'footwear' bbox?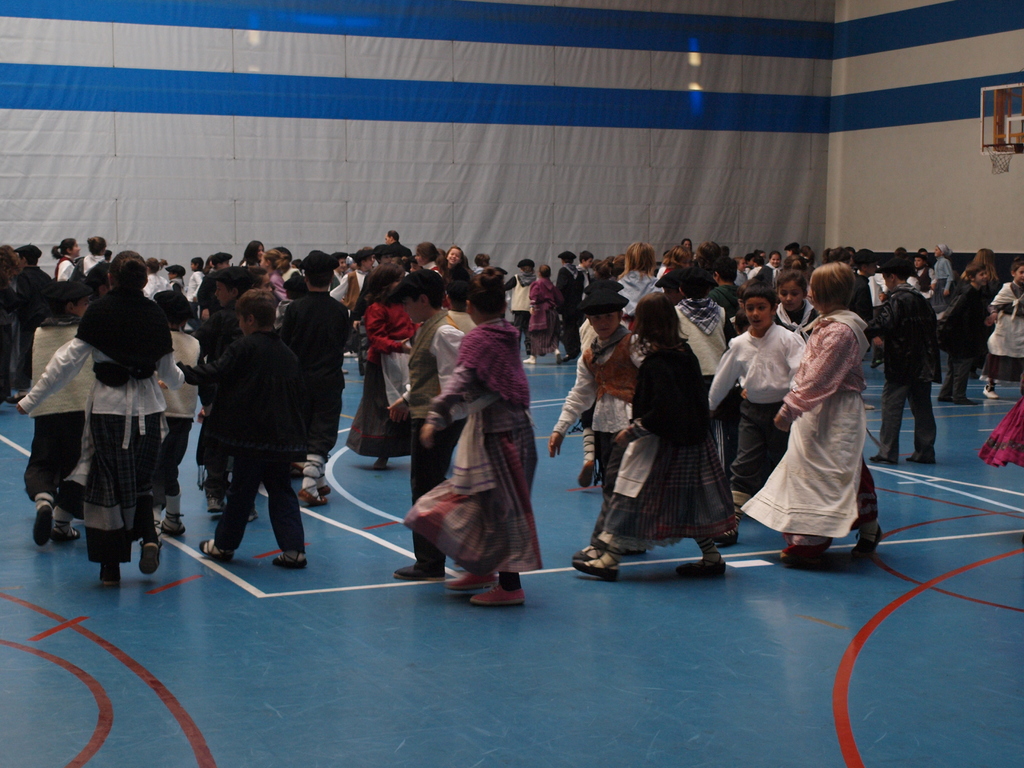
select_region(948, 397, 967, 404)
